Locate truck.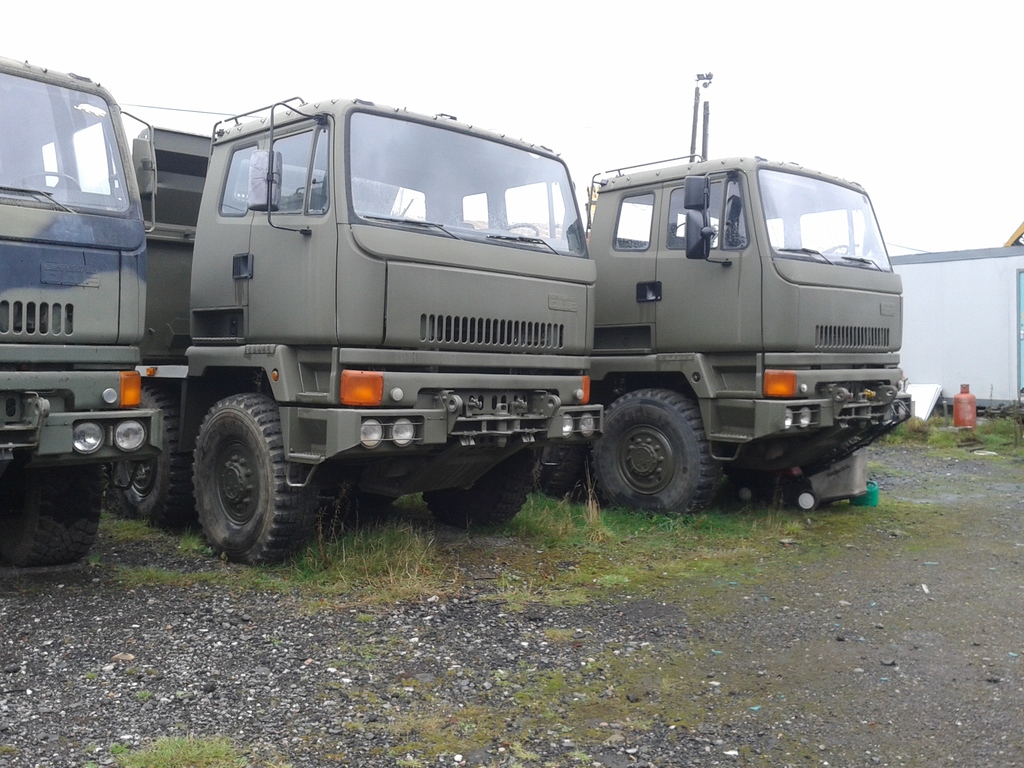
Bounding box: Rect(99, 92, 606, 564).
